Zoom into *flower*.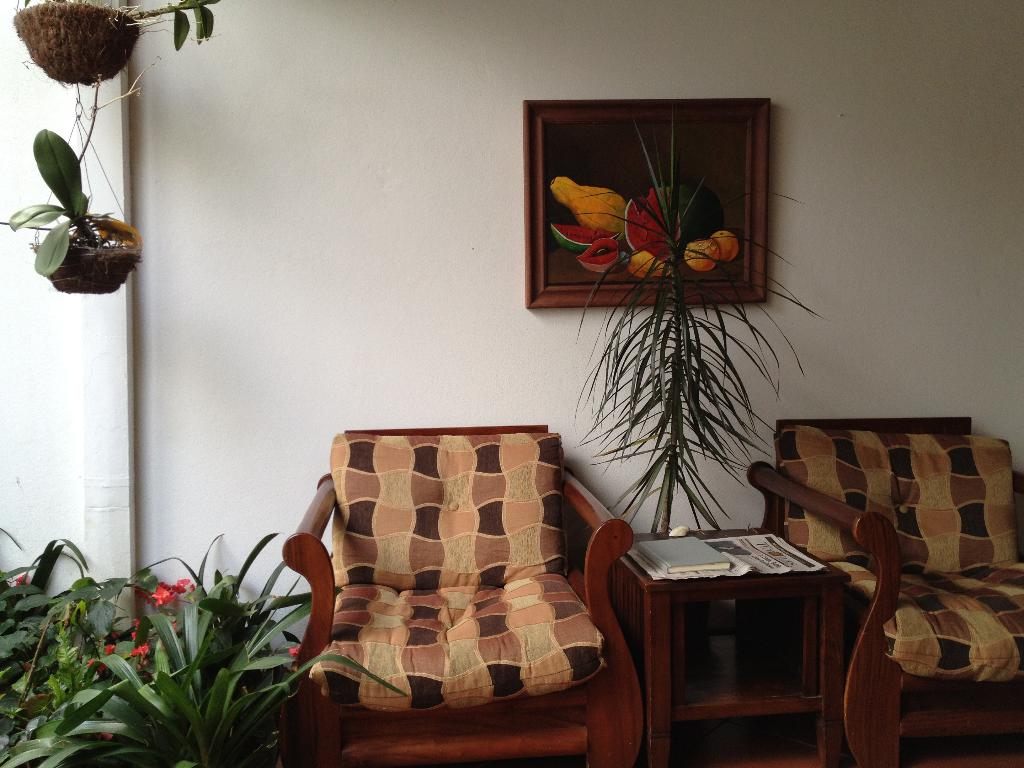
Zoom target: BBox(147, 580, 178, 608).
